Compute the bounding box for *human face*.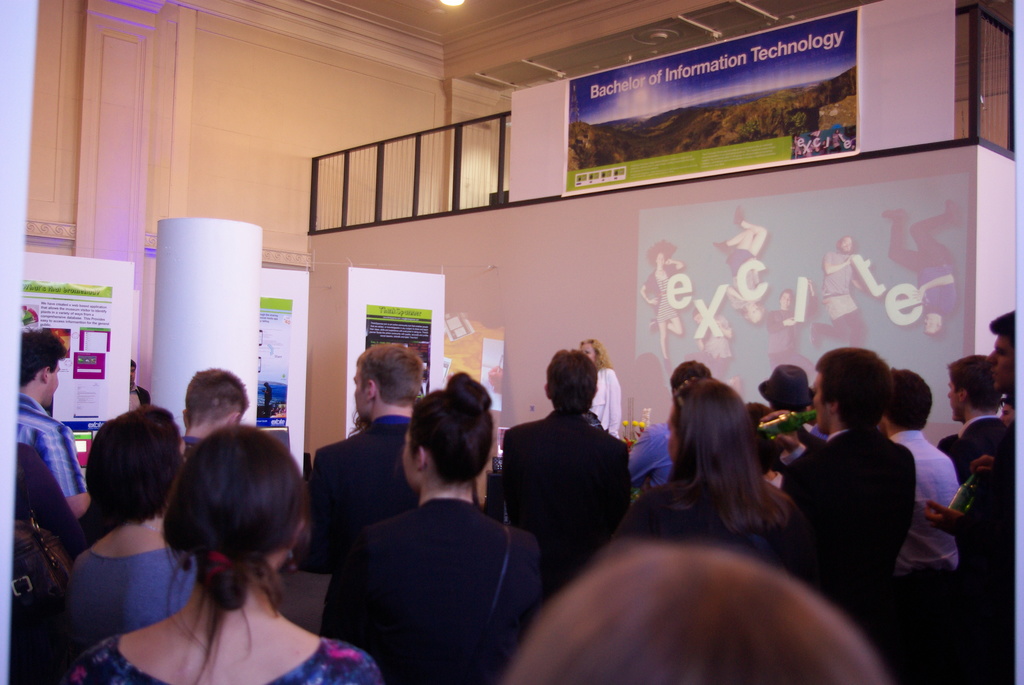
[401, 427, 426, 489].
